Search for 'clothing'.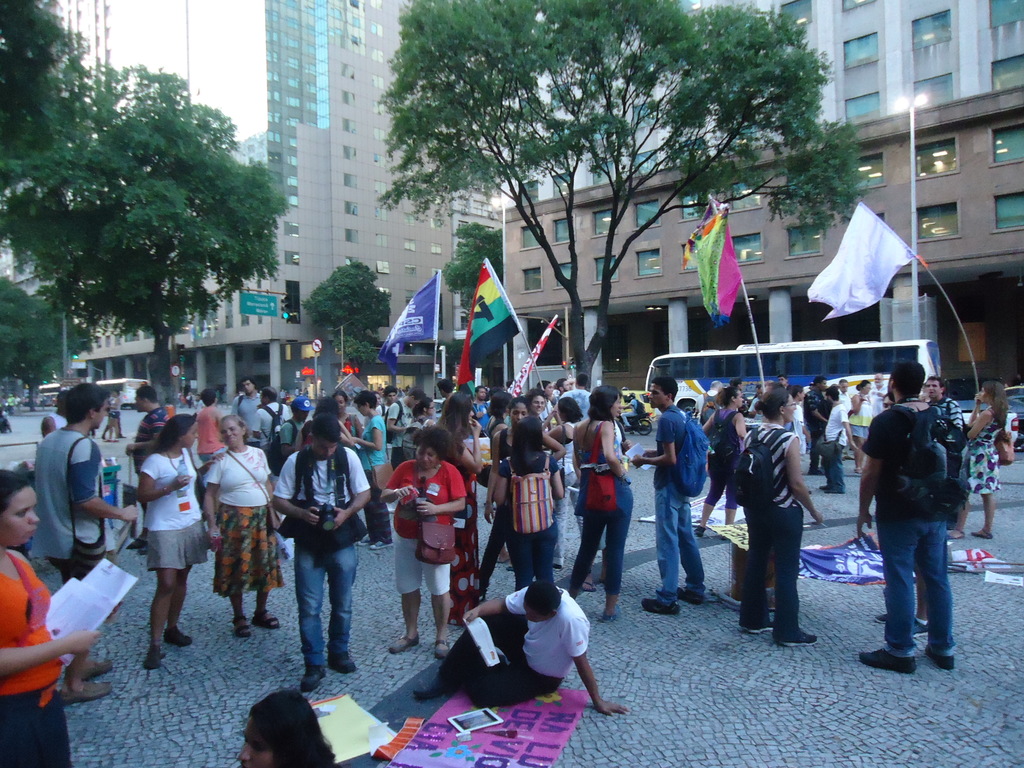
Found at x1=866, y1=516, x2=957, y2=655.
